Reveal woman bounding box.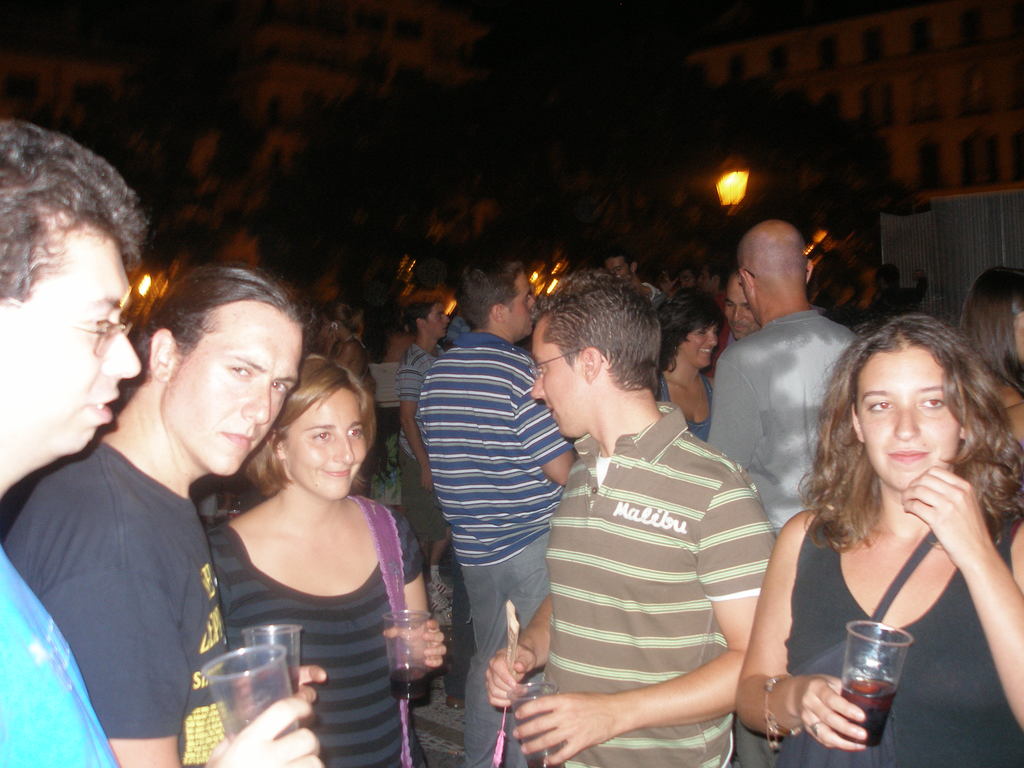
Revealed: [657,291,728,442].
